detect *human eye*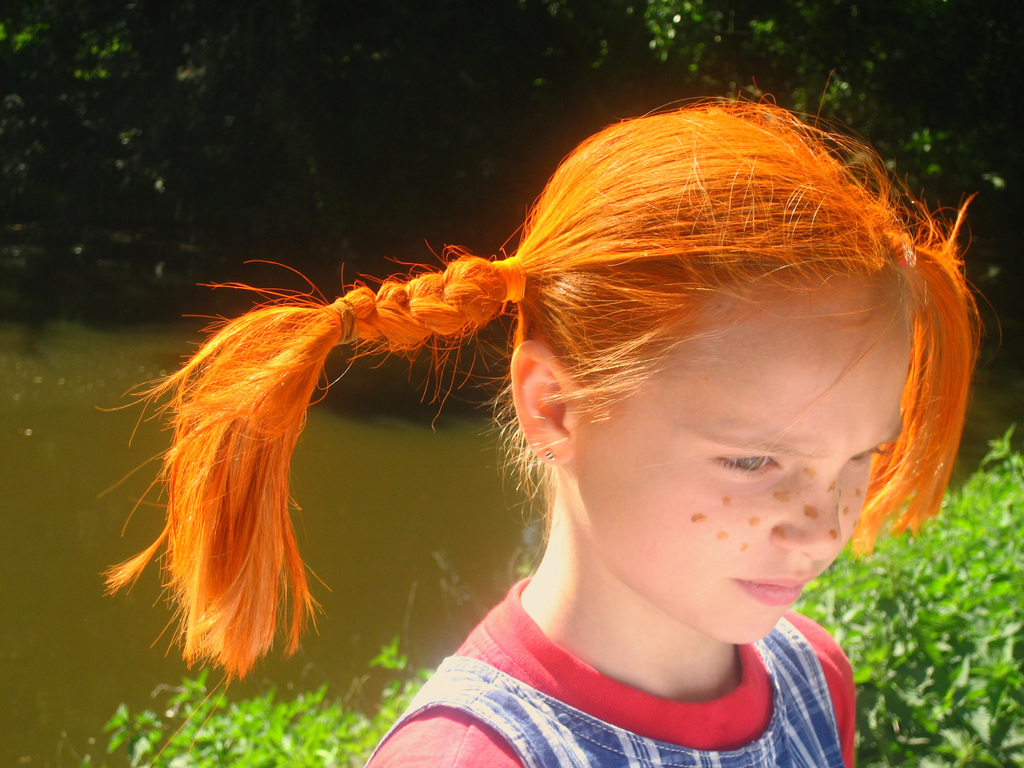
l=707, t=450, r=785, b=479
